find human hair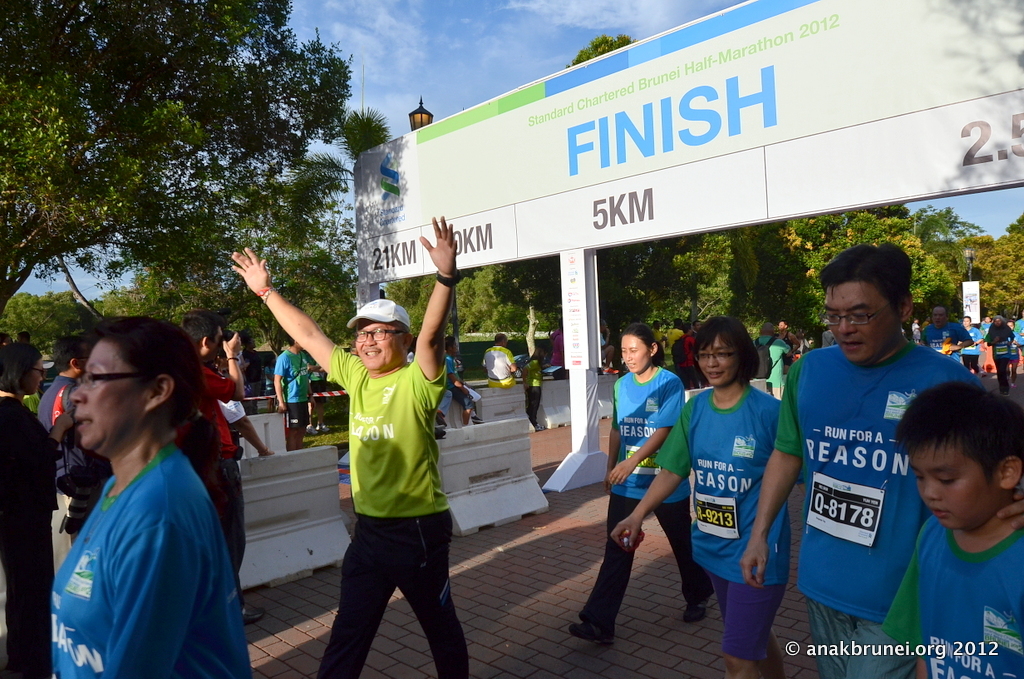
box=[76, 310, 219, 518]
